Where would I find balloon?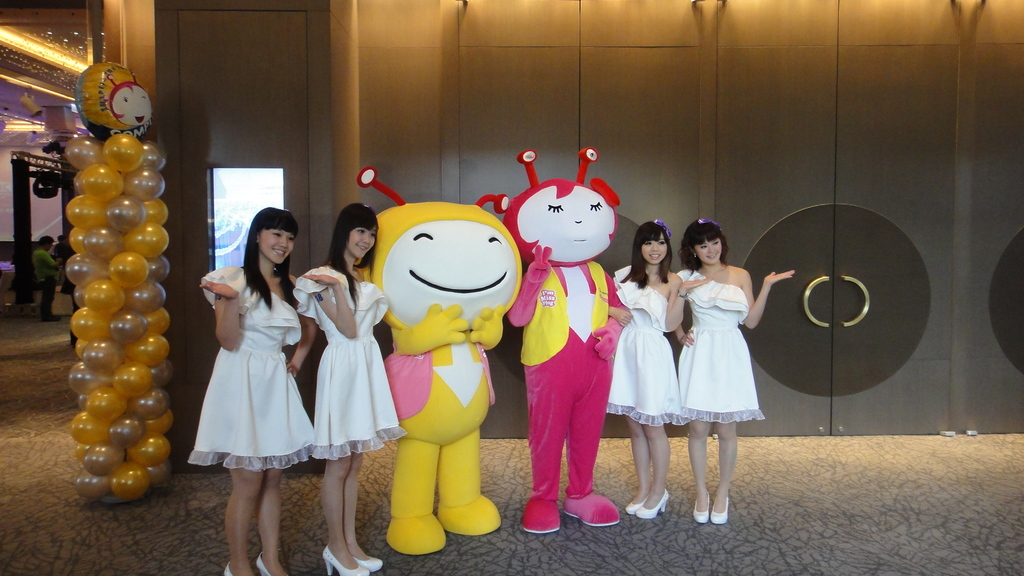
At <bbox>136, 141, 164, 173</bbox>.
